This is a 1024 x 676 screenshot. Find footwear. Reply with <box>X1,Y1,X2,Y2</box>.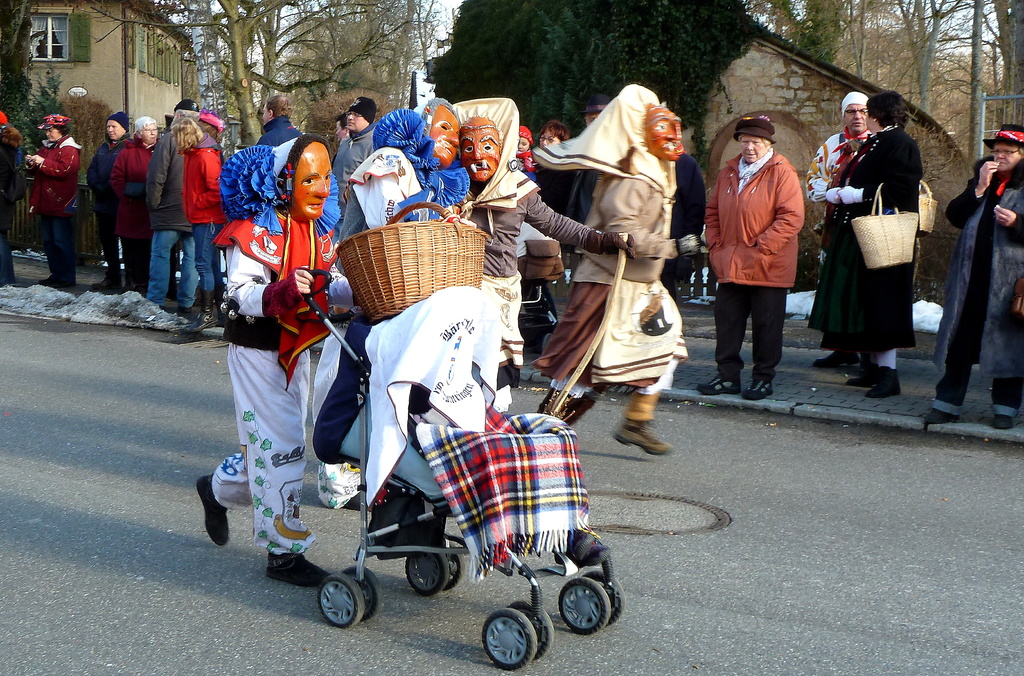
<box>698,371,738,393</box>.
